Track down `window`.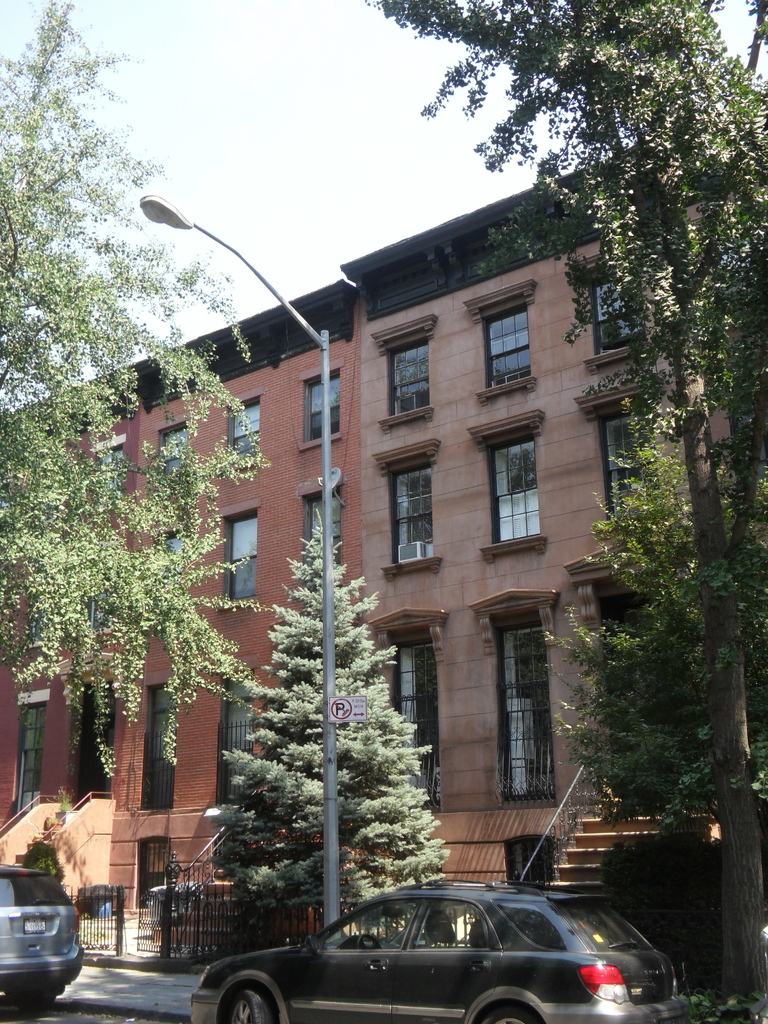
Tracked to select_region(224, 388, 264, 475).
